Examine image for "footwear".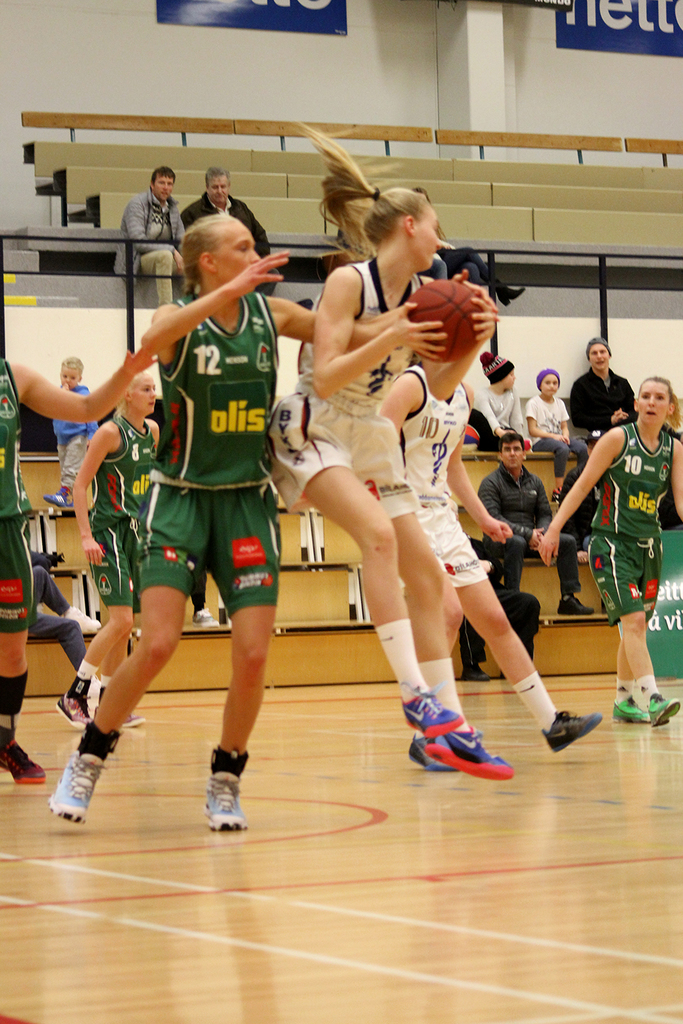
Examination result: <bbox>46, 726, 113, 825</bbox>.
